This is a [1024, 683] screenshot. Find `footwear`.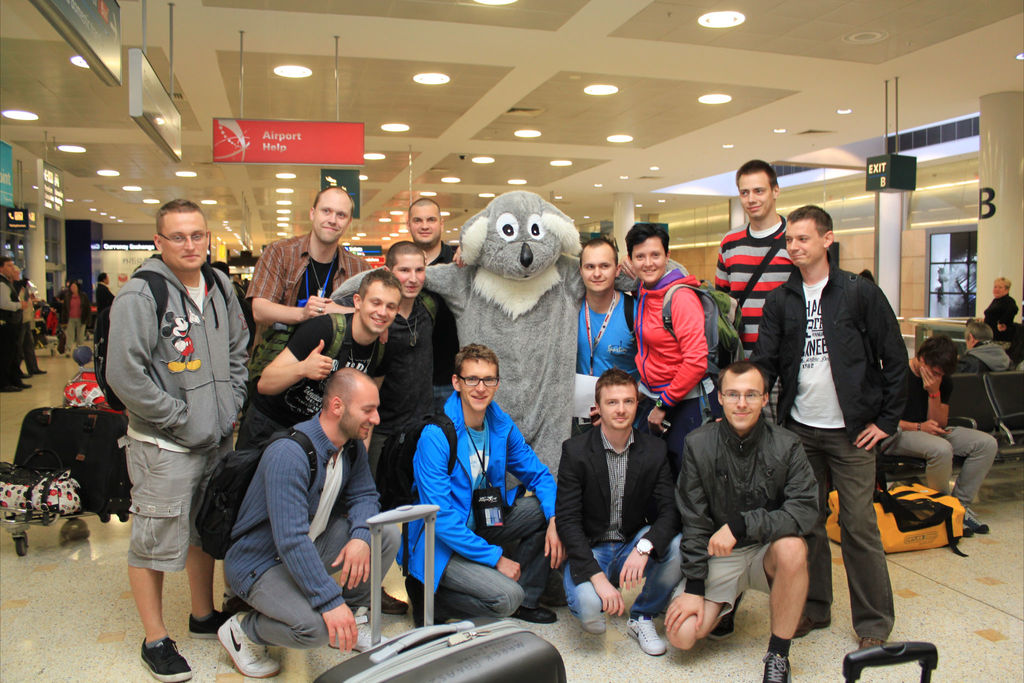
Bounding box: {"x1": 710, "y1": 586, "x2": 746, "y2": 636}.
